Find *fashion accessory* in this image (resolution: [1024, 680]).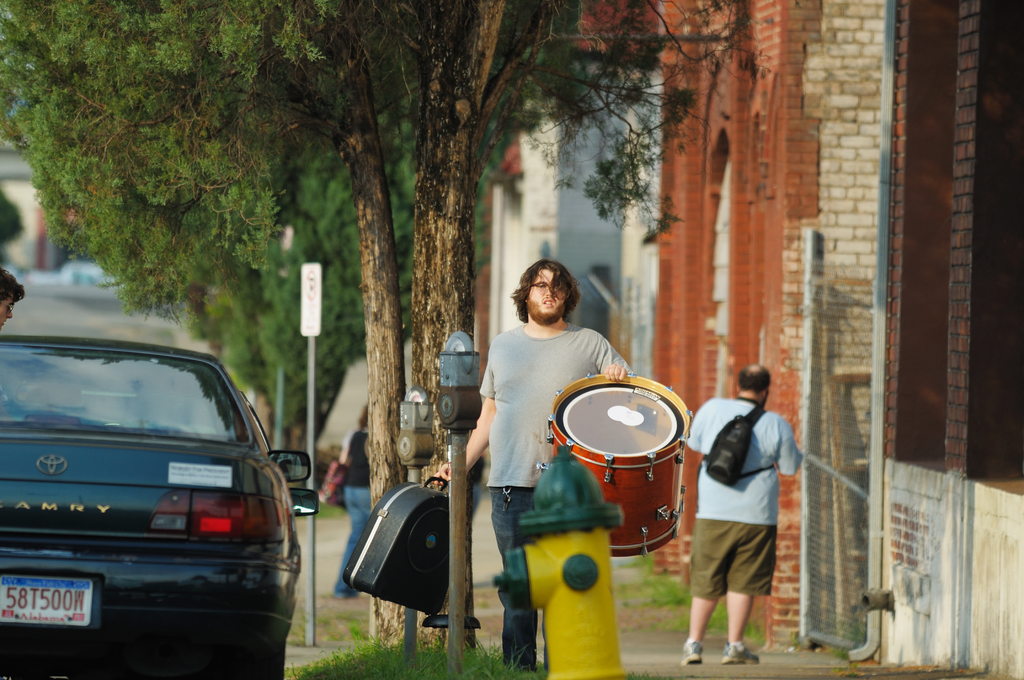
crop(681, 637, 706, 666).
